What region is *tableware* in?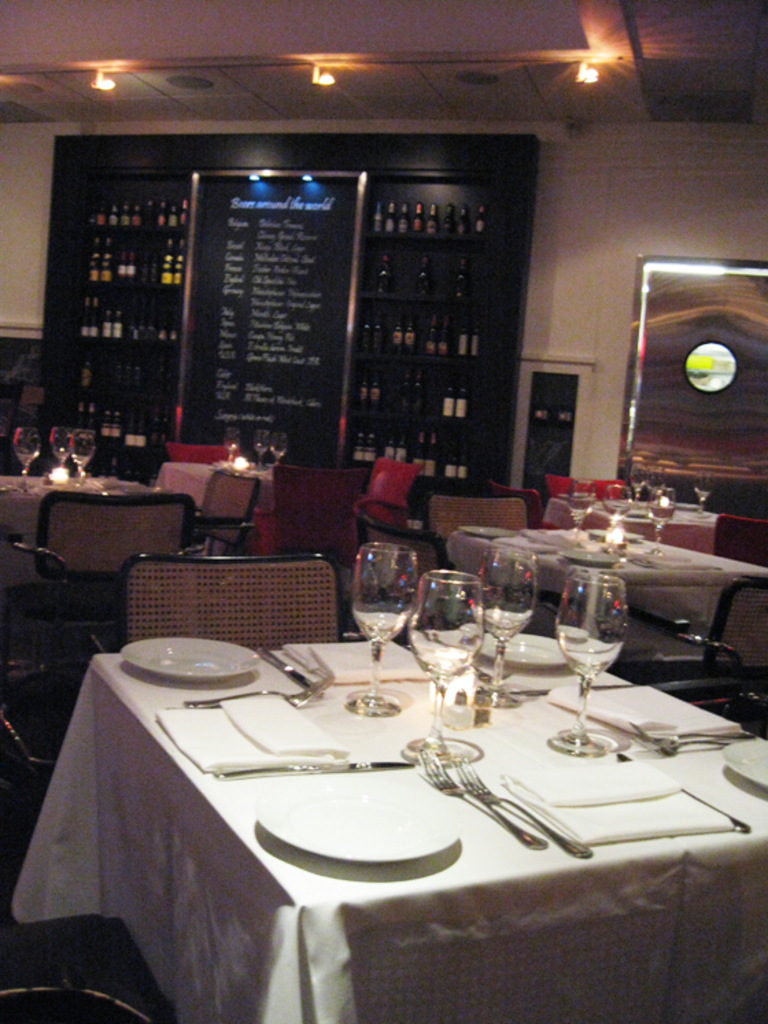
<bbox>564, 478, 595, 546</bbox>.
